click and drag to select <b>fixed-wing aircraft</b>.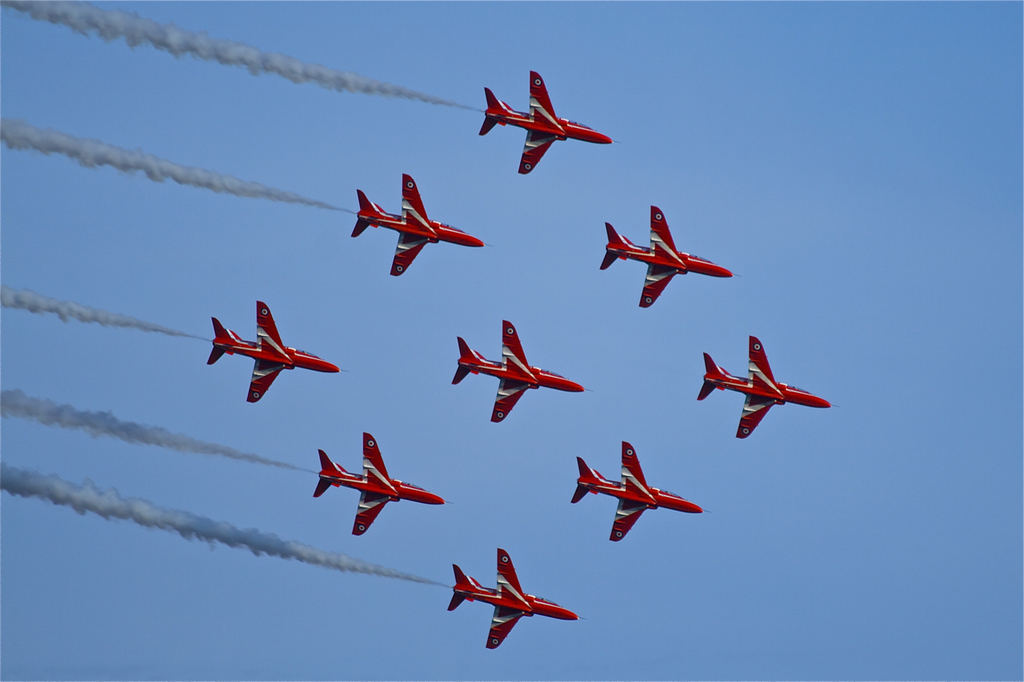
Selection: left=592, top=203, right=742, bottom=307.
